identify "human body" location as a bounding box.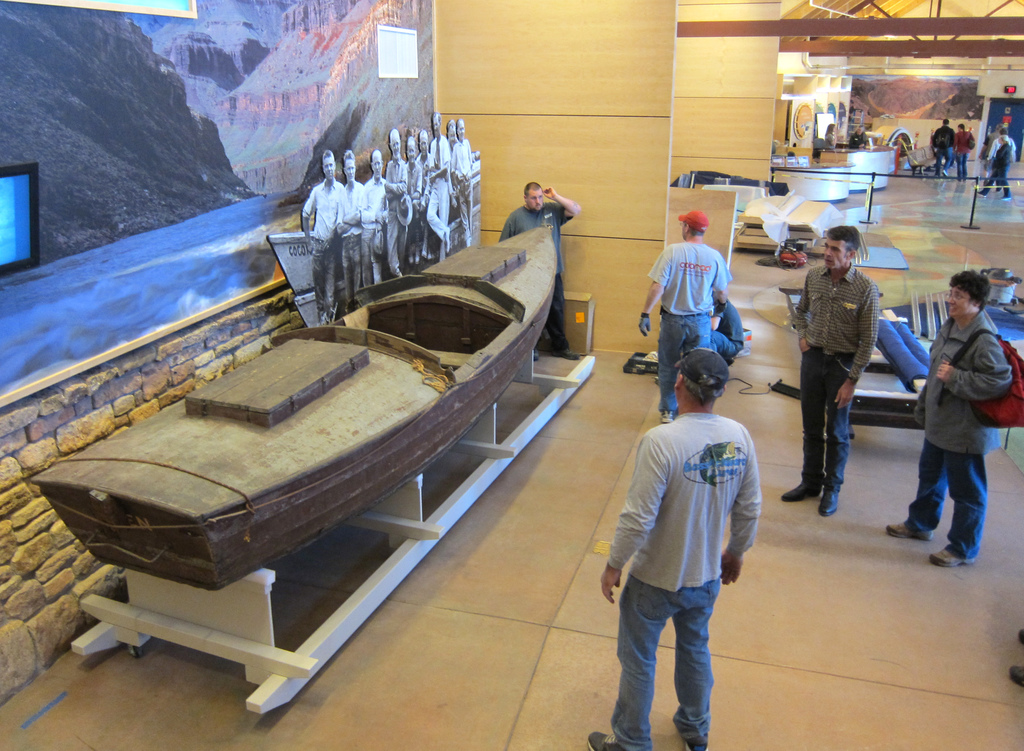
box=[935, 121, 956, 181].
